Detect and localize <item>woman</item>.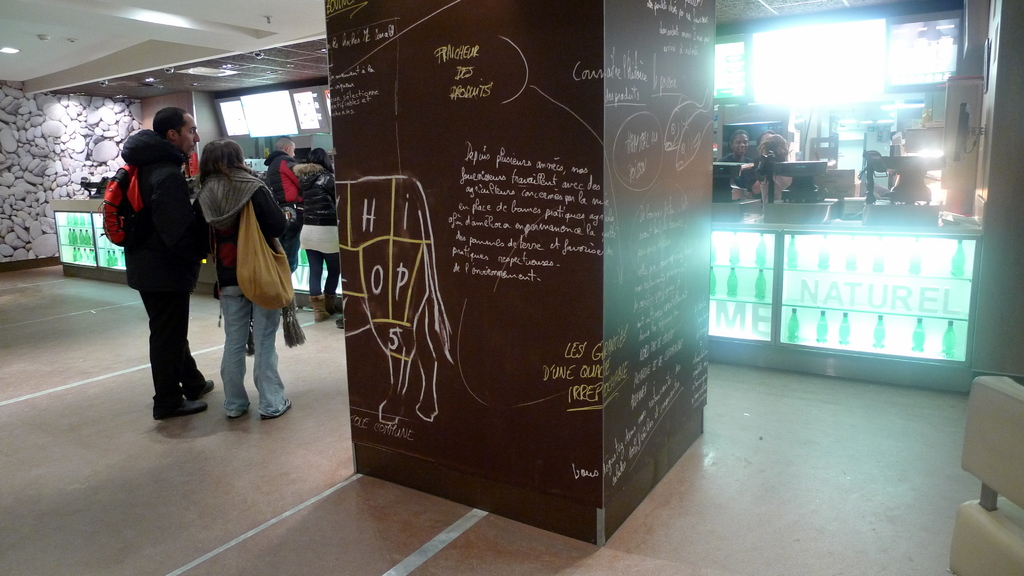
Localized at select_region(173, 128, 280, 417).
